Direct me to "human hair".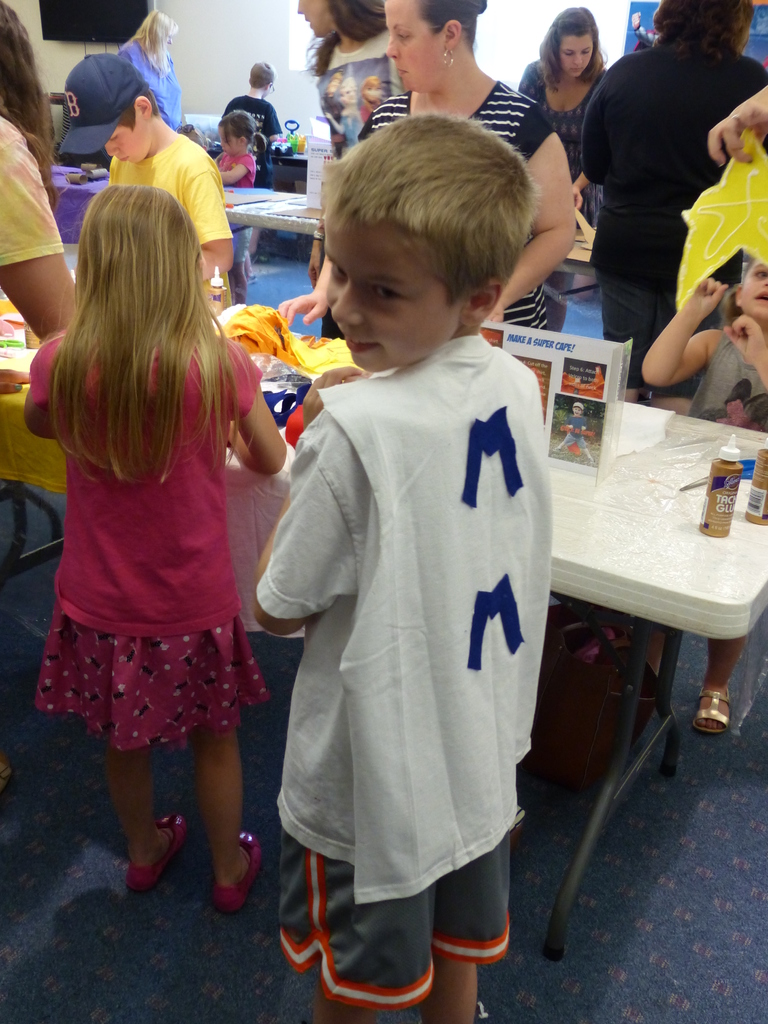
Direction: left=317, top=109, right=544, bottom=326.
